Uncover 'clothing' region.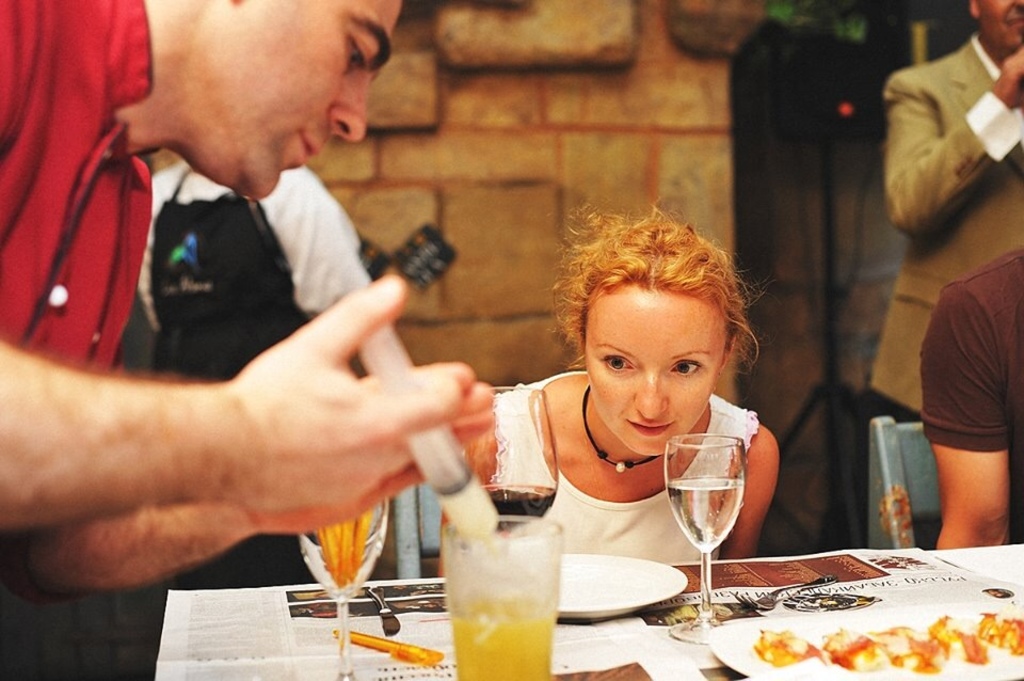
Uncovered: 435,365,762,565.
